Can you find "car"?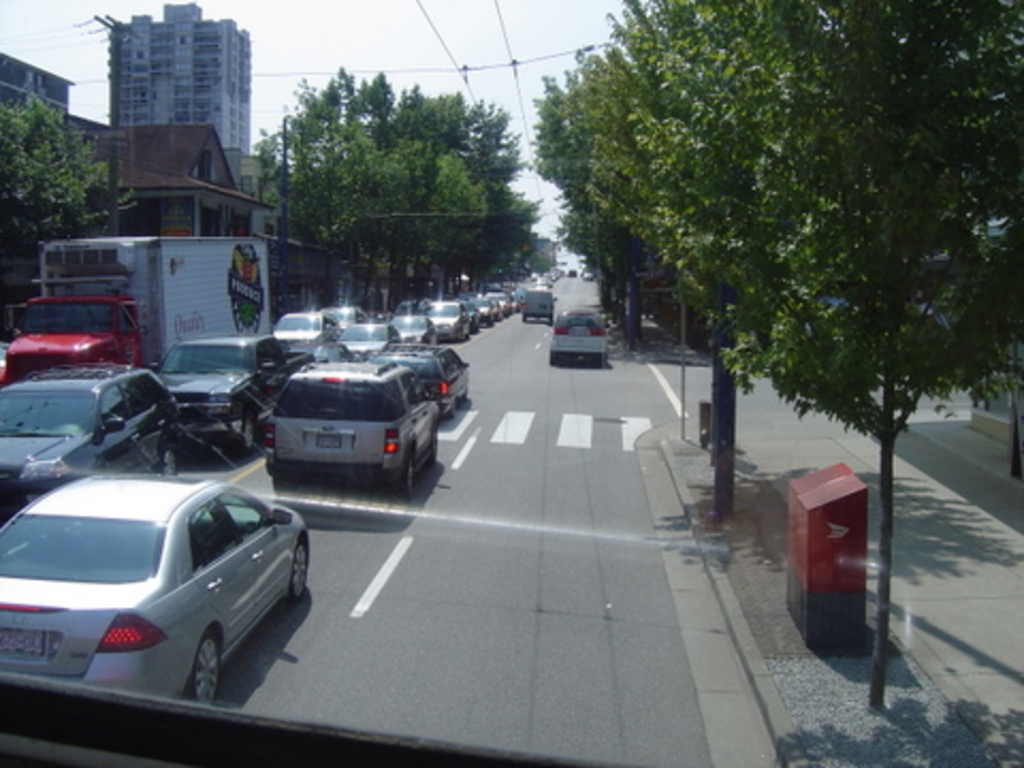
Yes, bounding box: [left=262, top=352, right=446, bottom=501].
